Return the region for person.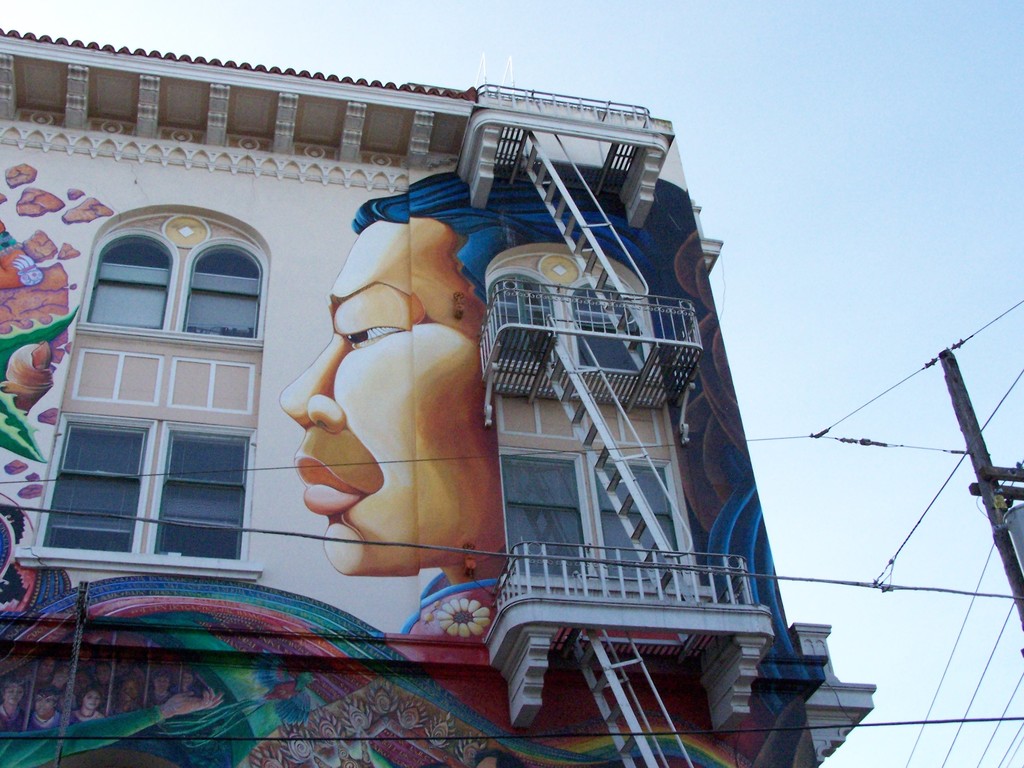
(37, 659, 56, 684).
